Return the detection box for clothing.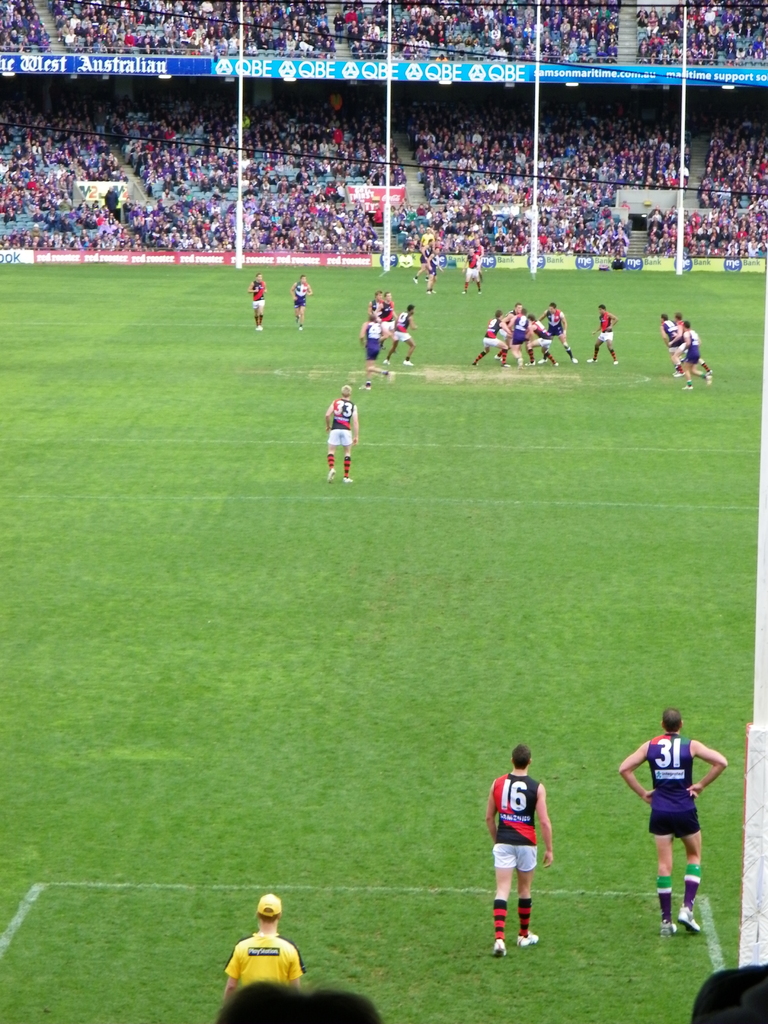
642, 732, 705, 840.
